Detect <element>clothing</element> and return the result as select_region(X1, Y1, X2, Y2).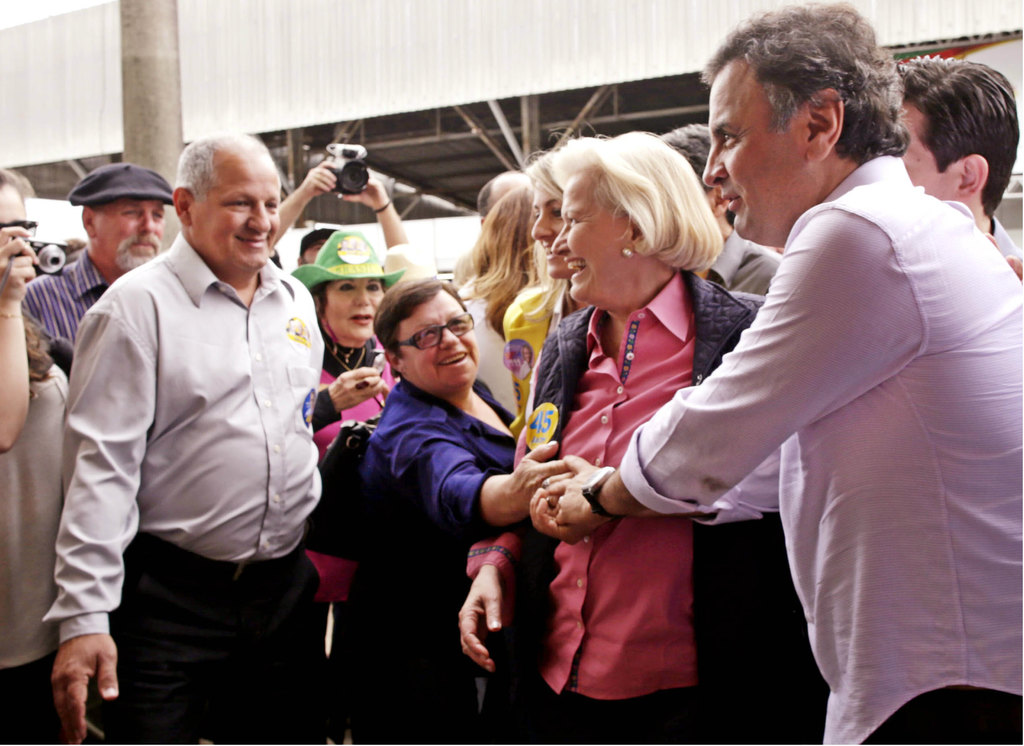
select_region(612, 151, 1023, 745).
